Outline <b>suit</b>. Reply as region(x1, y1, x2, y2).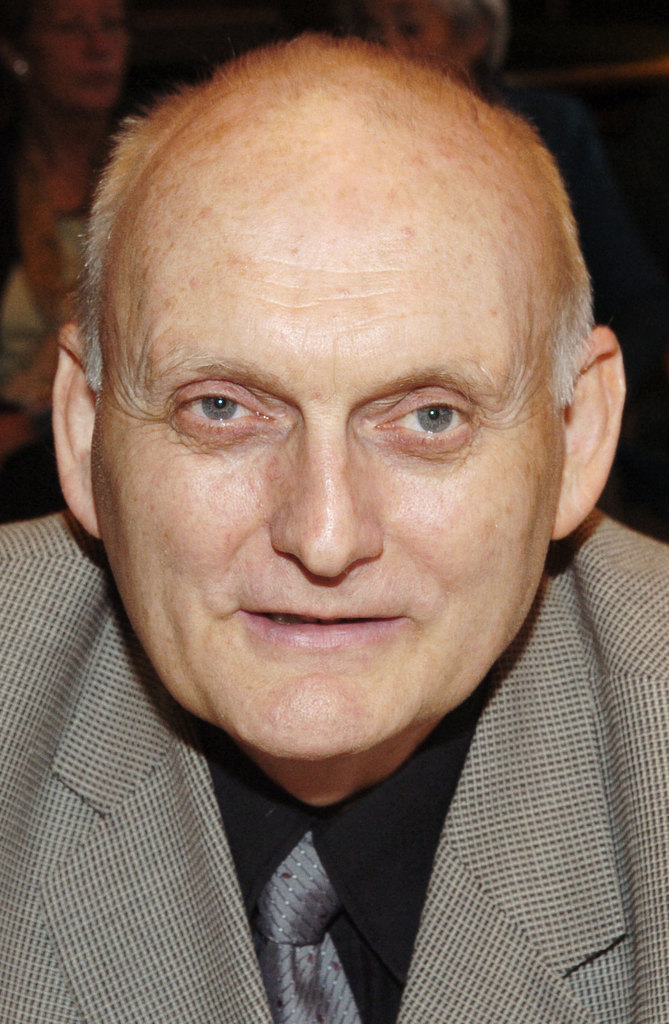
region(2, 502, 668, 1023).
